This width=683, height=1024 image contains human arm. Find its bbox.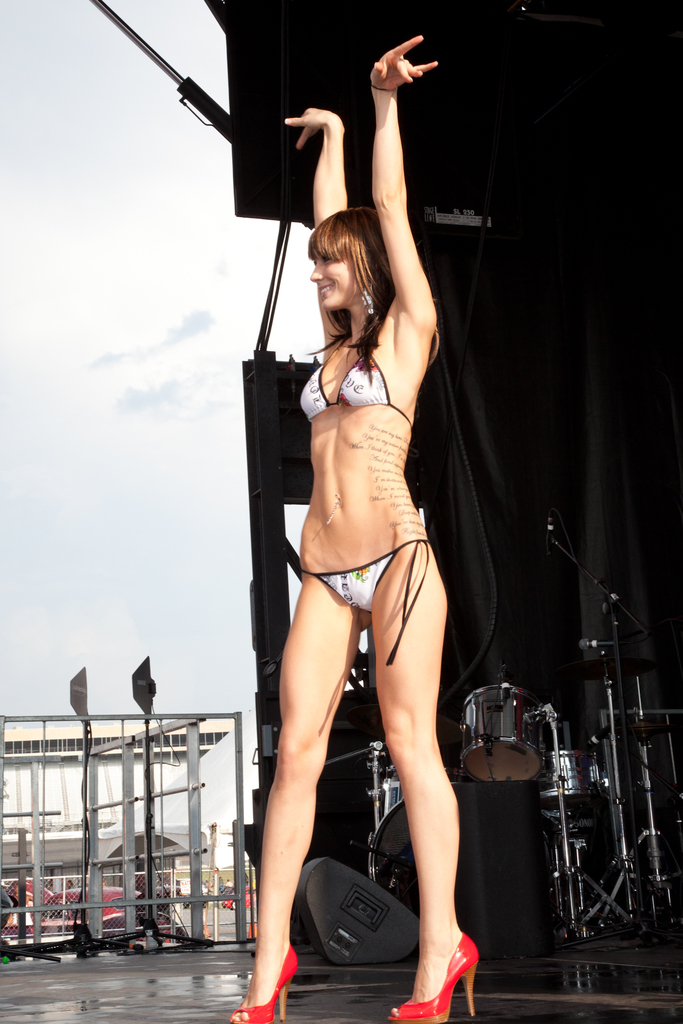
(x1=283, y1=99, x2=355, y2=354).
